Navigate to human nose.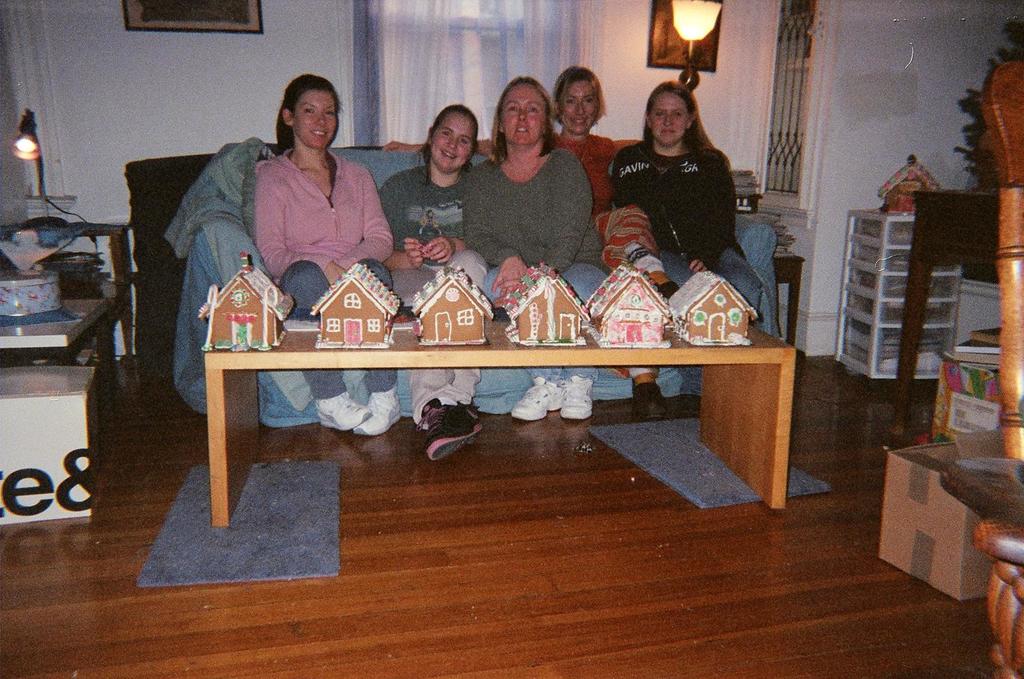
Navigation target: 574/103/588/116.
